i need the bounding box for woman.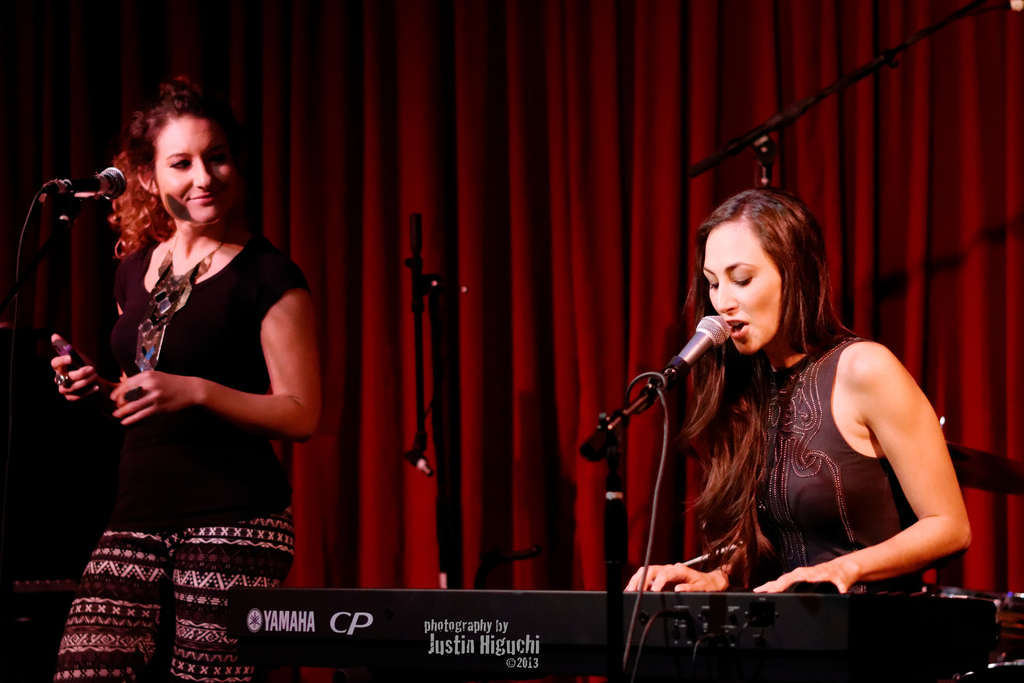
Here it is: (638,174,959,630).
